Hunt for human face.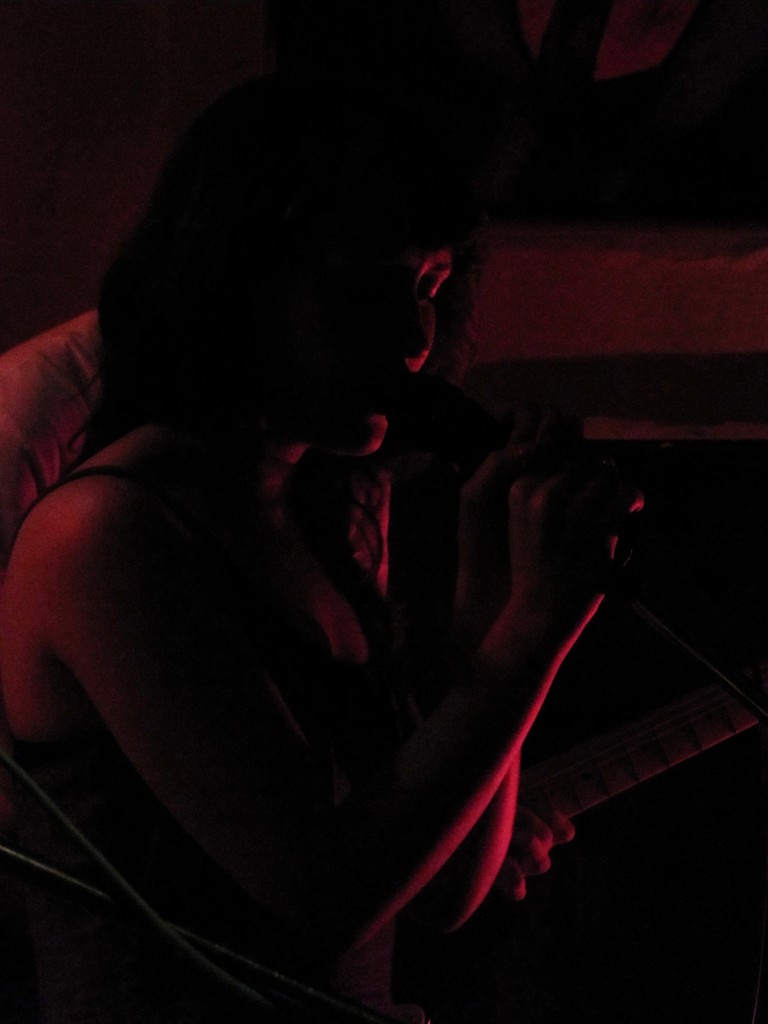
Hunted down at 292:236:454:460.
